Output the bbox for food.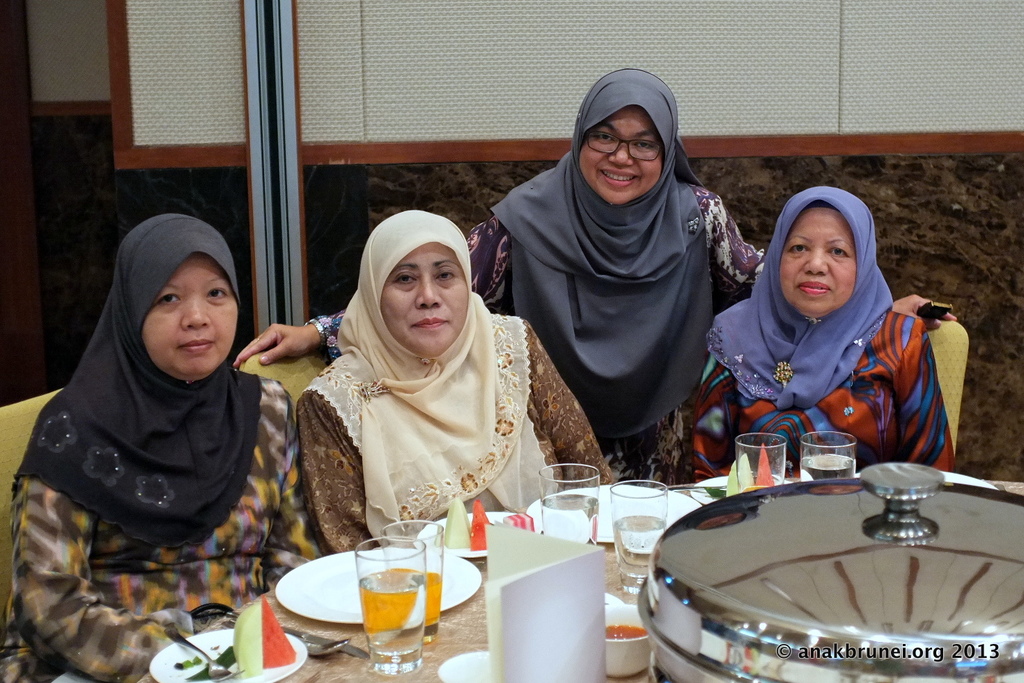
x1=603, y1=622, x2=649, y2=642.
